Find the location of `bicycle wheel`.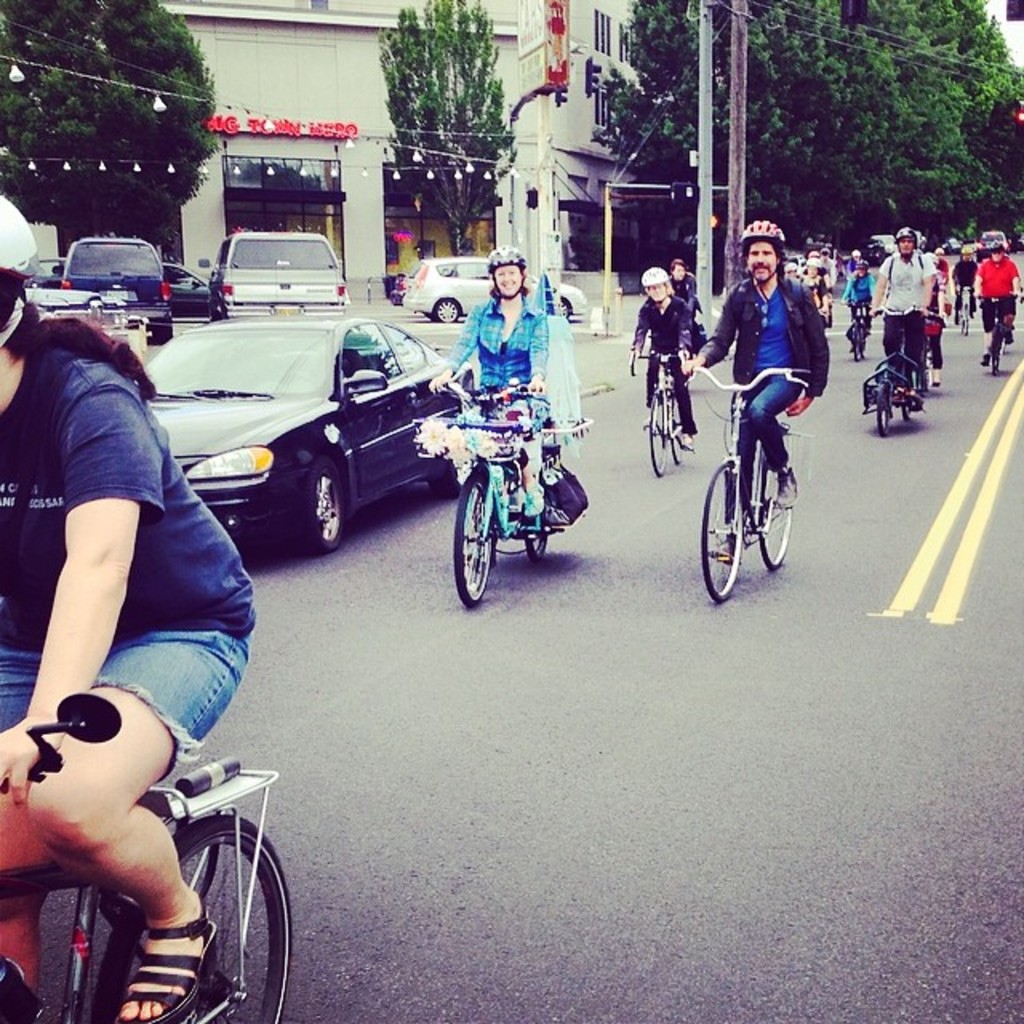
Location: BBox(670, 395, 678, 459).
